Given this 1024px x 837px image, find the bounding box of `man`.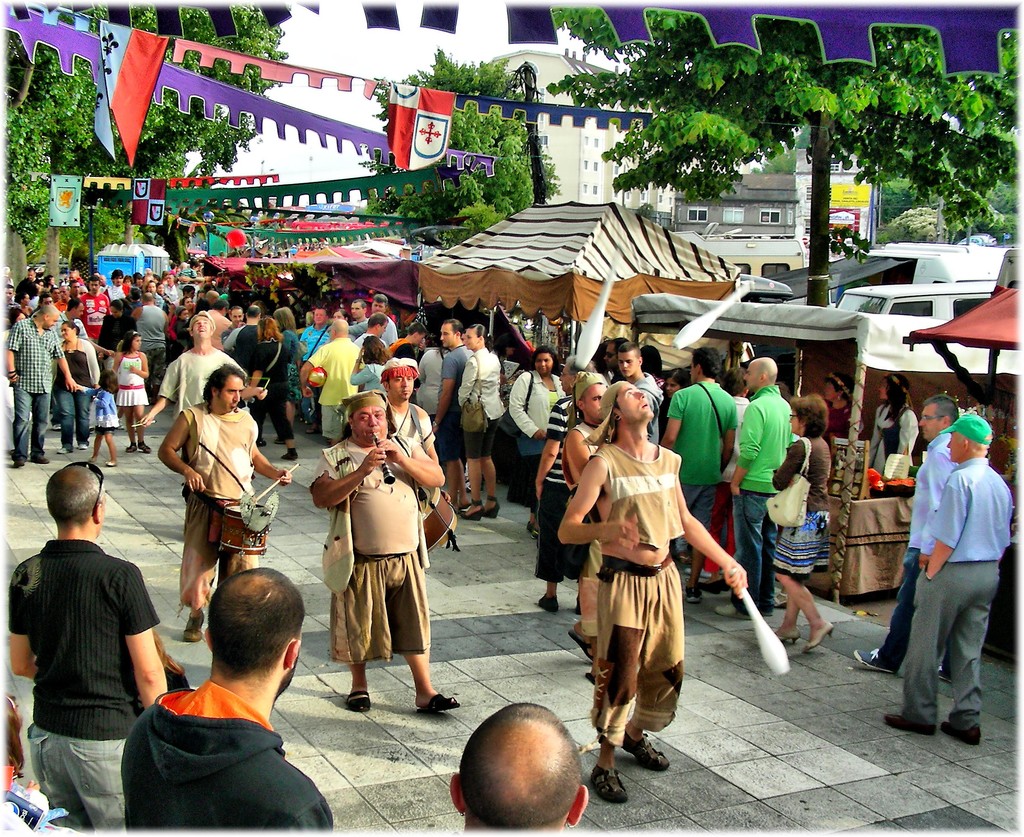
Rect(14, 266, 43, 283).
